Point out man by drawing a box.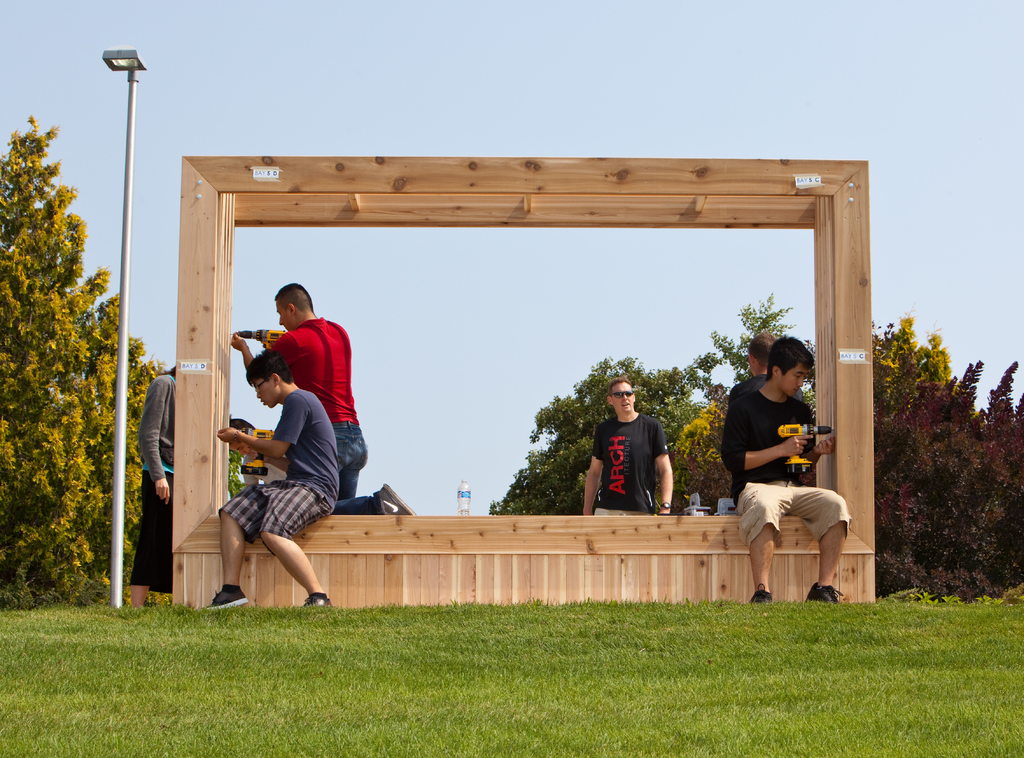
586, 378, 676, 515.
